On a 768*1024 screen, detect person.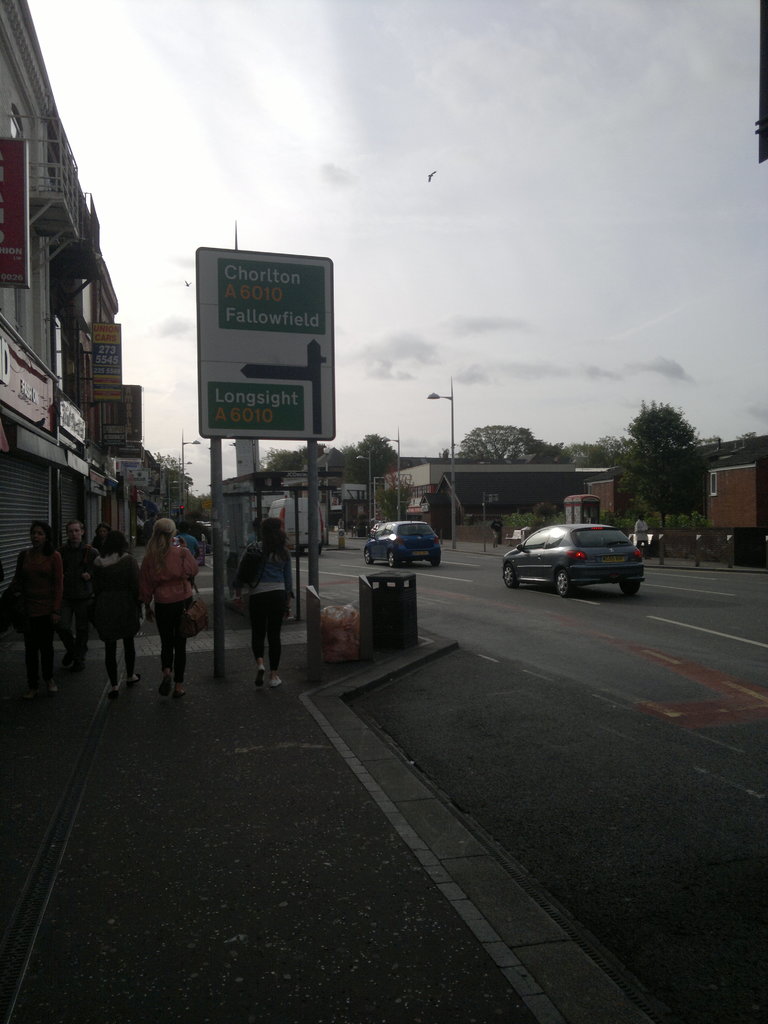
<box>1,517,62,696</box>.
